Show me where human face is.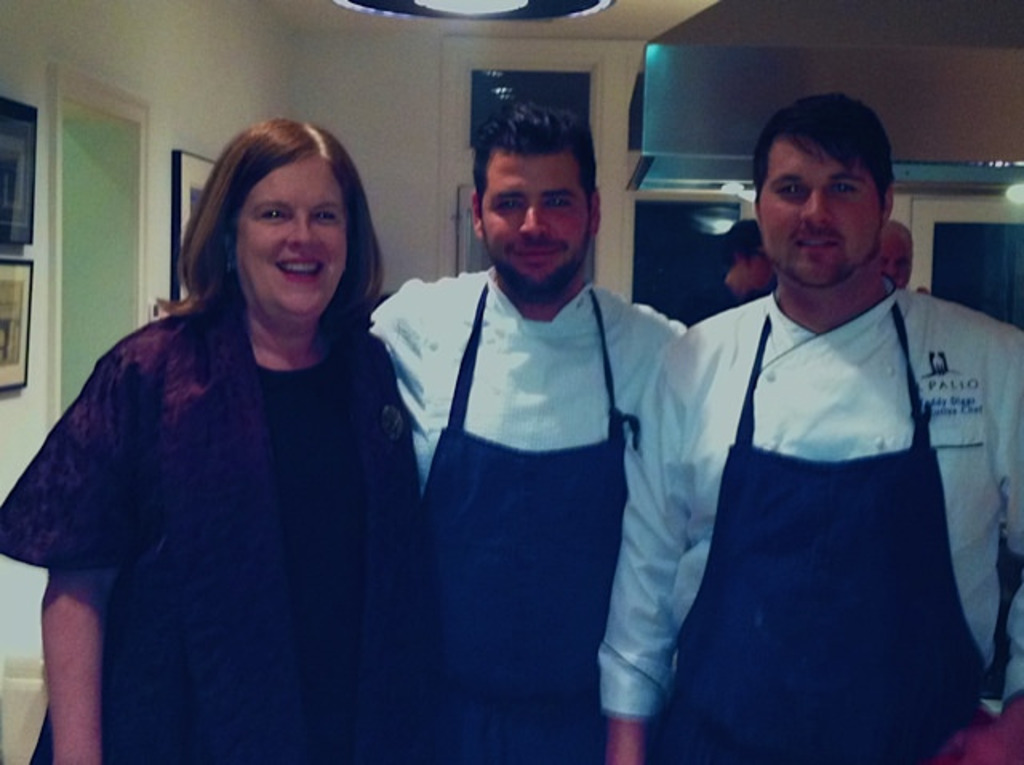
human face is at 483/147/597/296.
